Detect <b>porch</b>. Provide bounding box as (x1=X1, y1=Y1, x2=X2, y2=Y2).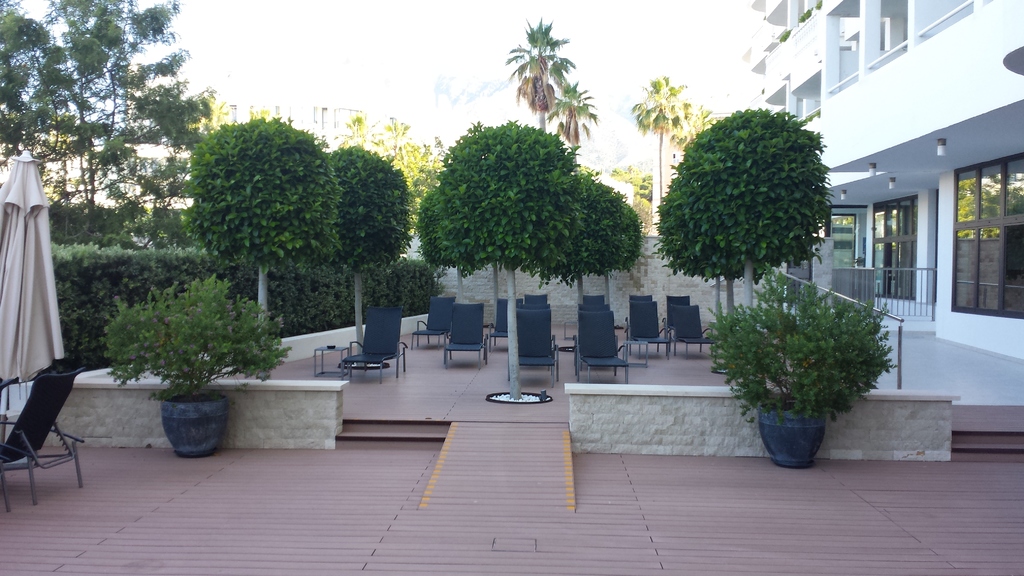
(x1=778, y1=262, x2=939, y2=394).
